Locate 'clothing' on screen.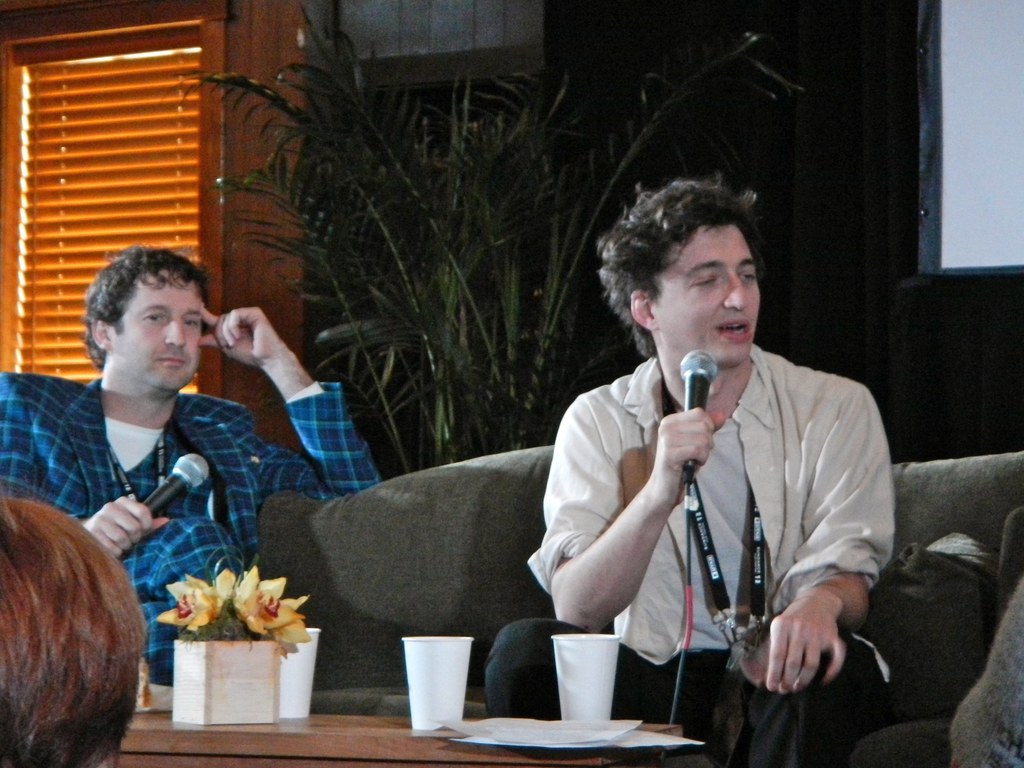
On screen at box(547, 273, 900, 729).
